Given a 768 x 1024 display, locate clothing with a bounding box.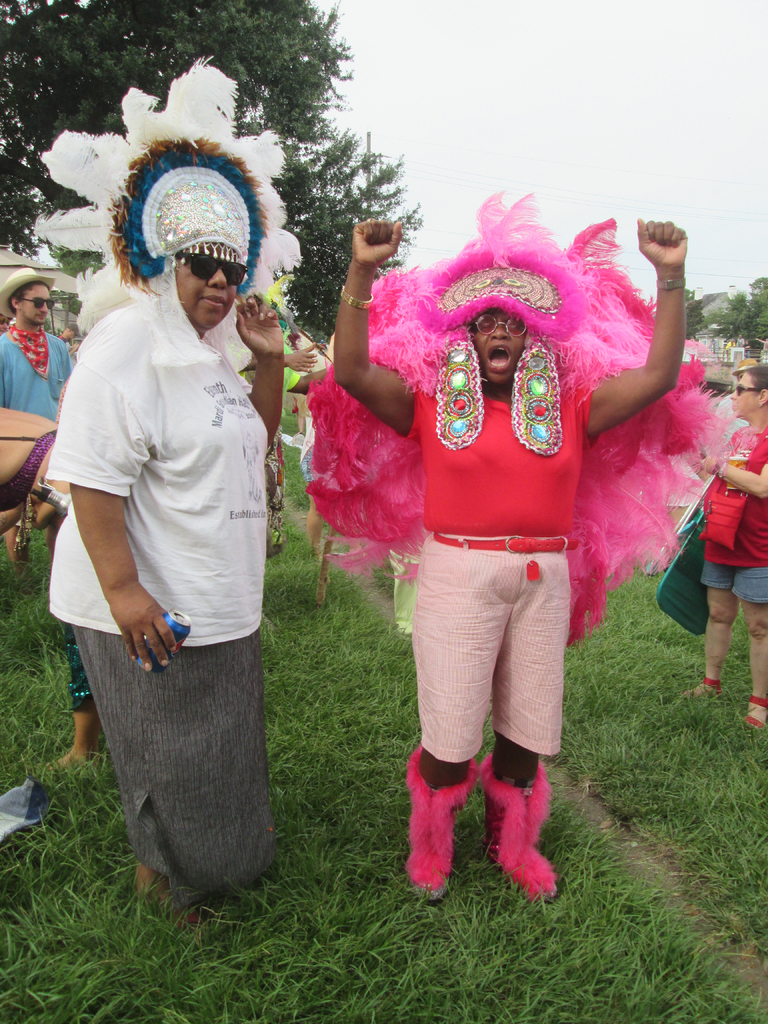
Located: [697, 422, 767, 605].
